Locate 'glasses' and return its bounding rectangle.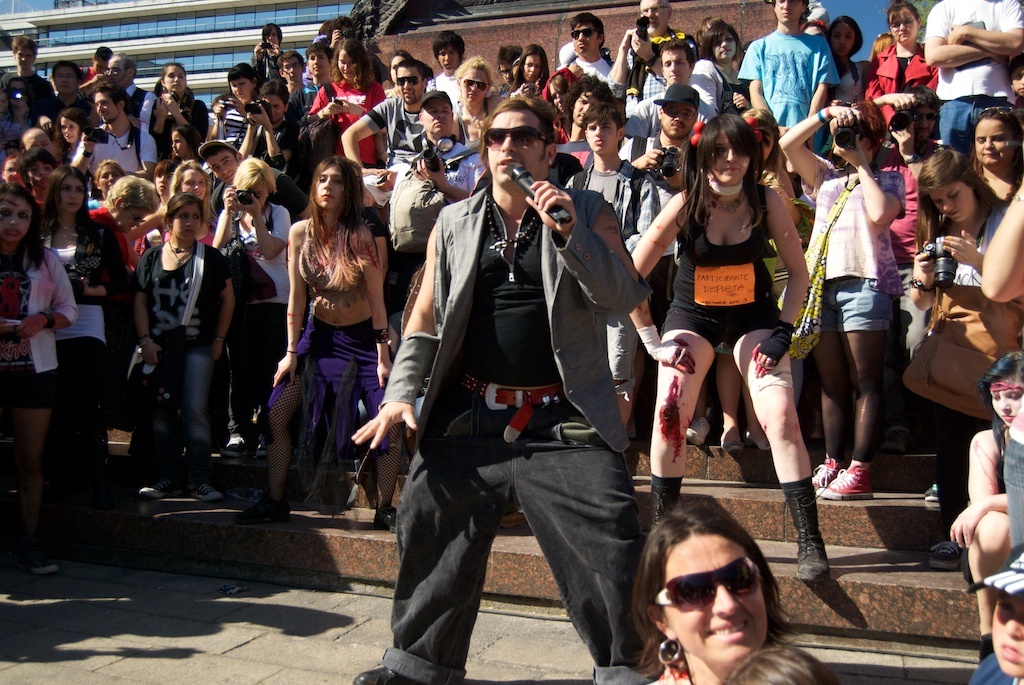
(x1=661, y1=105, x2=694, y2=121).
